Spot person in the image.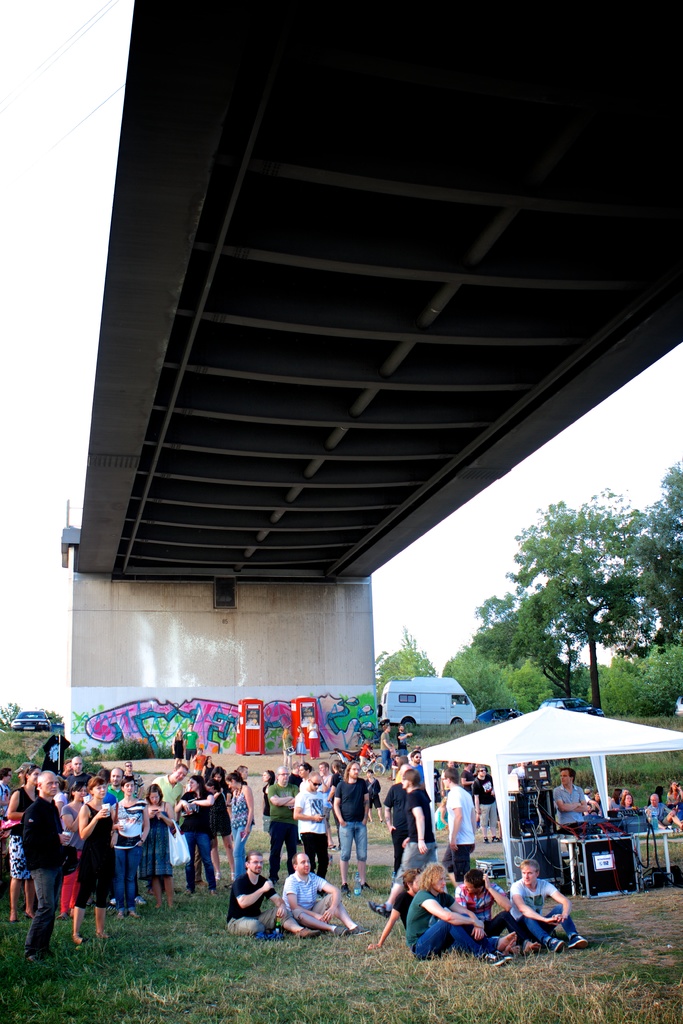
person found at l=409, t=863, r=511, b=965.
